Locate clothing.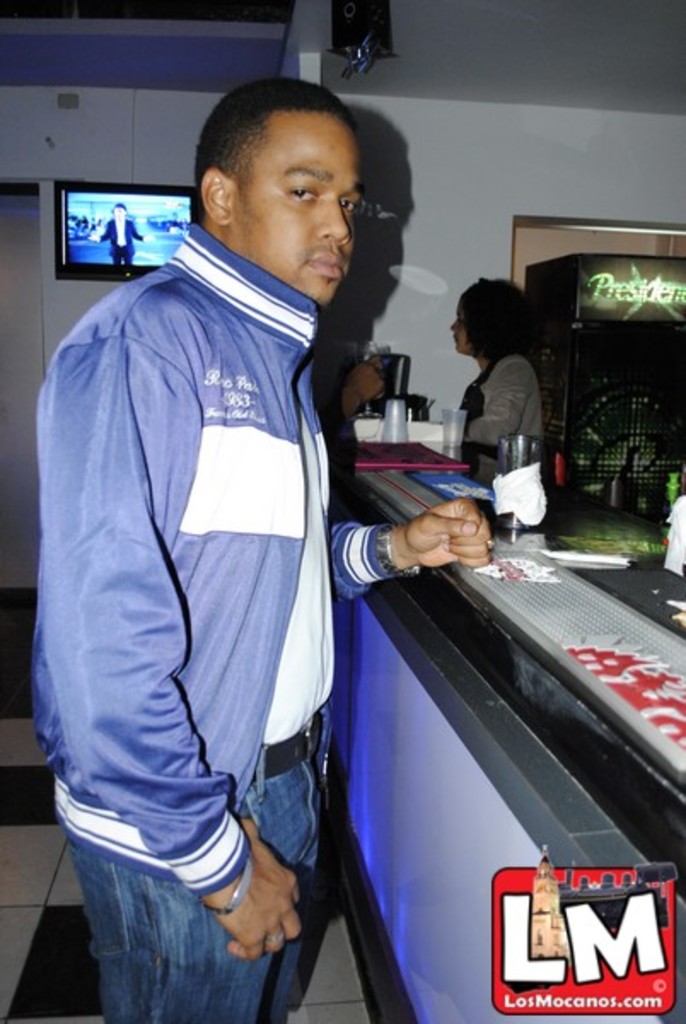
Bounding box: l=38, t=230, r=389, b=1022.
